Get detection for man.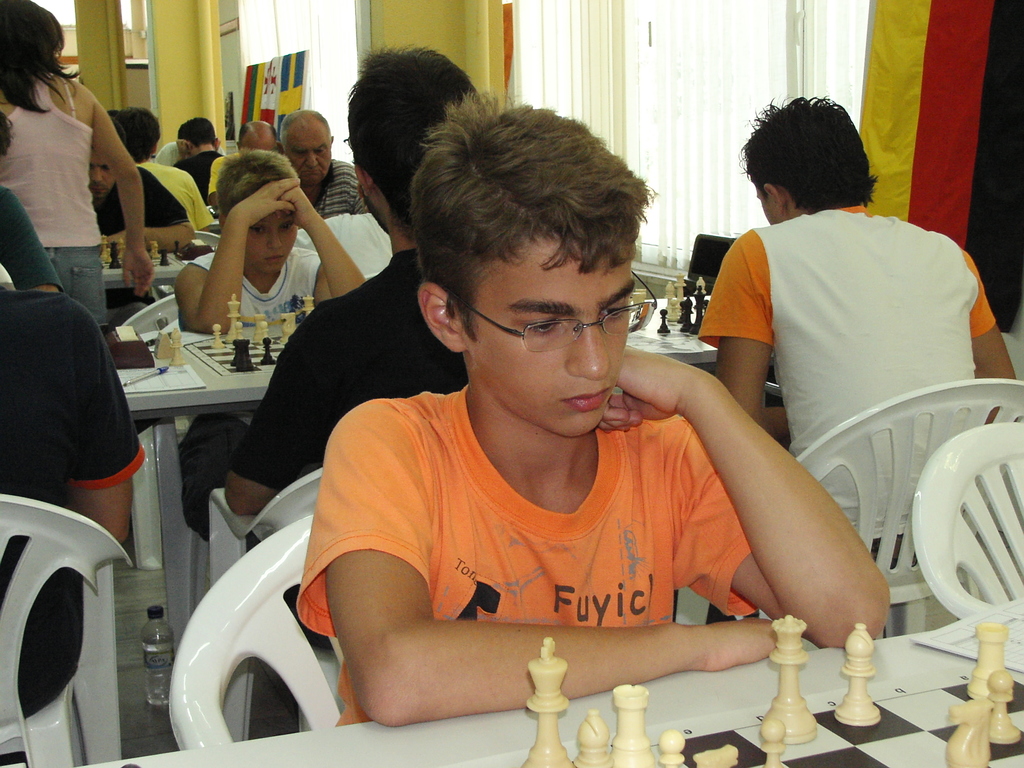
Detection: 646:115:984:641.
